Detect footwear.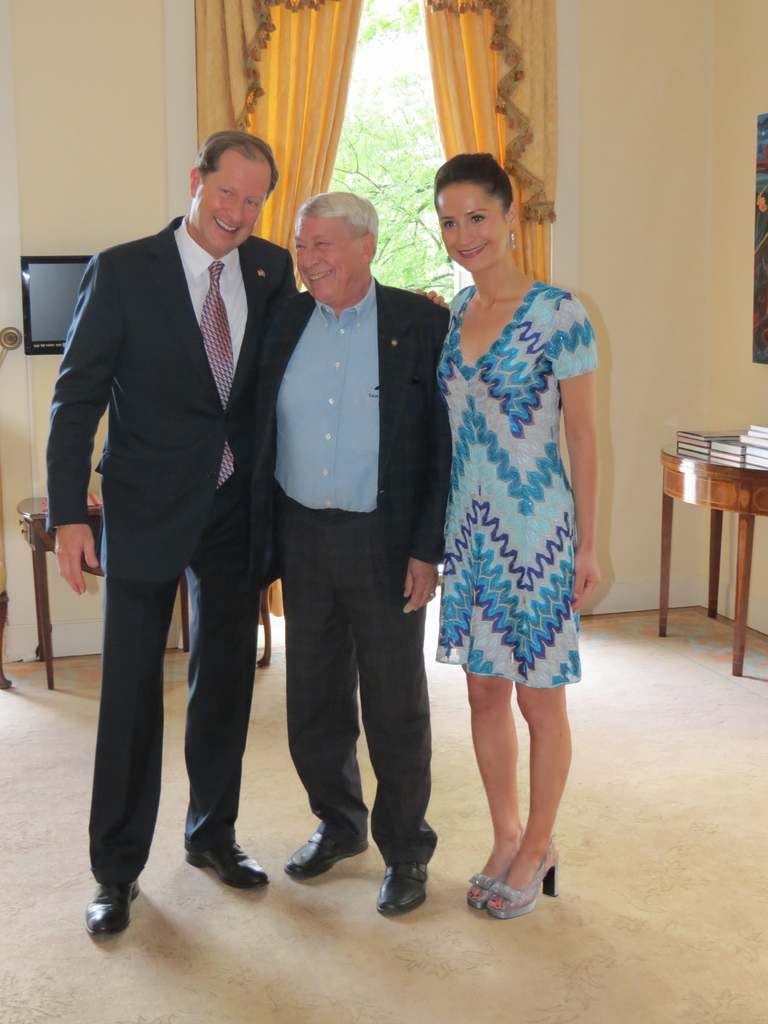
Detected at bbox=(181, 830, 277, 893).
